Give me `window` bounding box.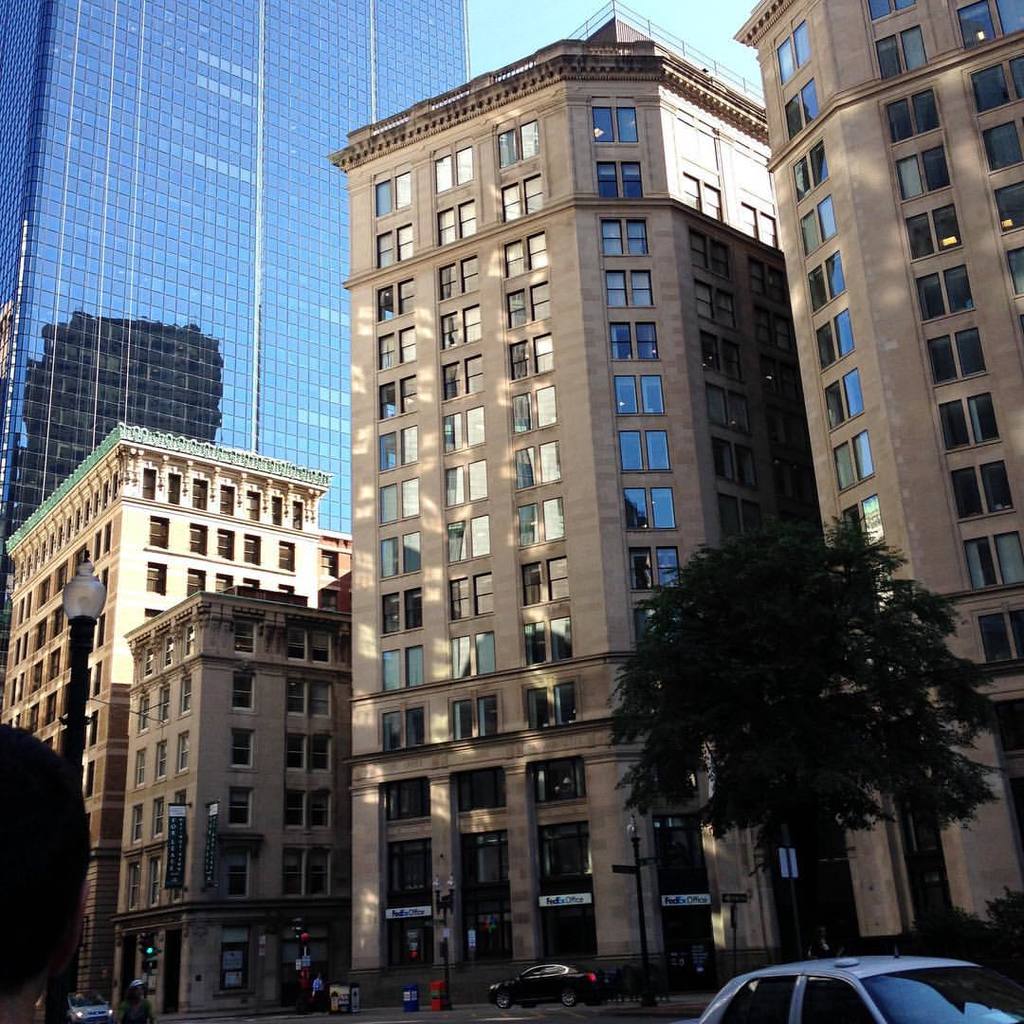
x1=272 y1=498 x2=286 y2=525.
